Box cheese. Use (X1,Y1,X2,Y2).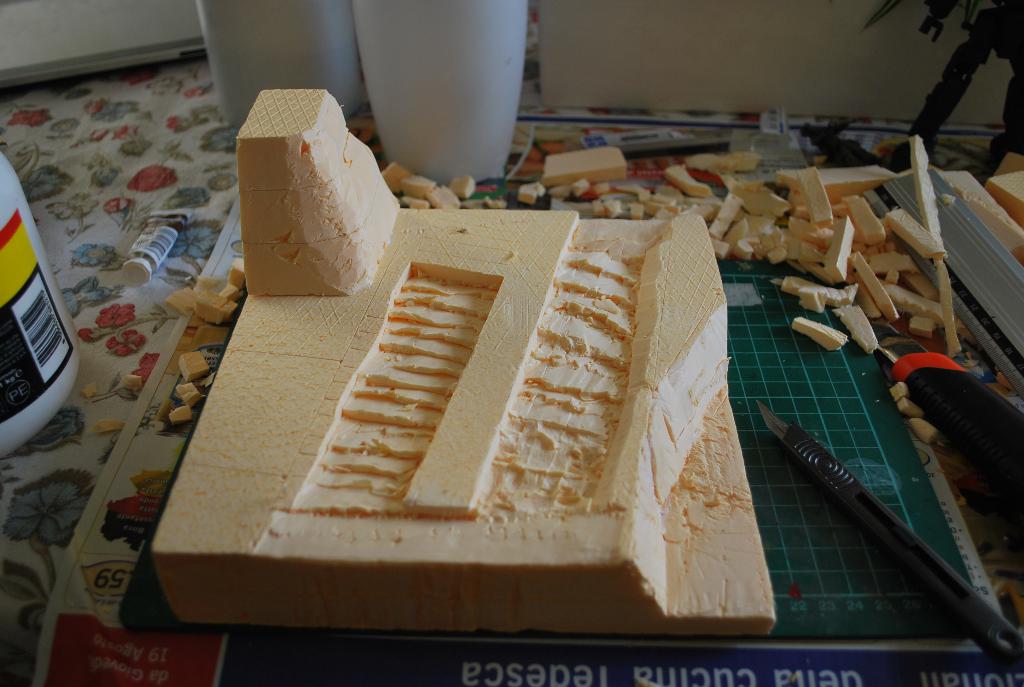
(531,139,627,182).
